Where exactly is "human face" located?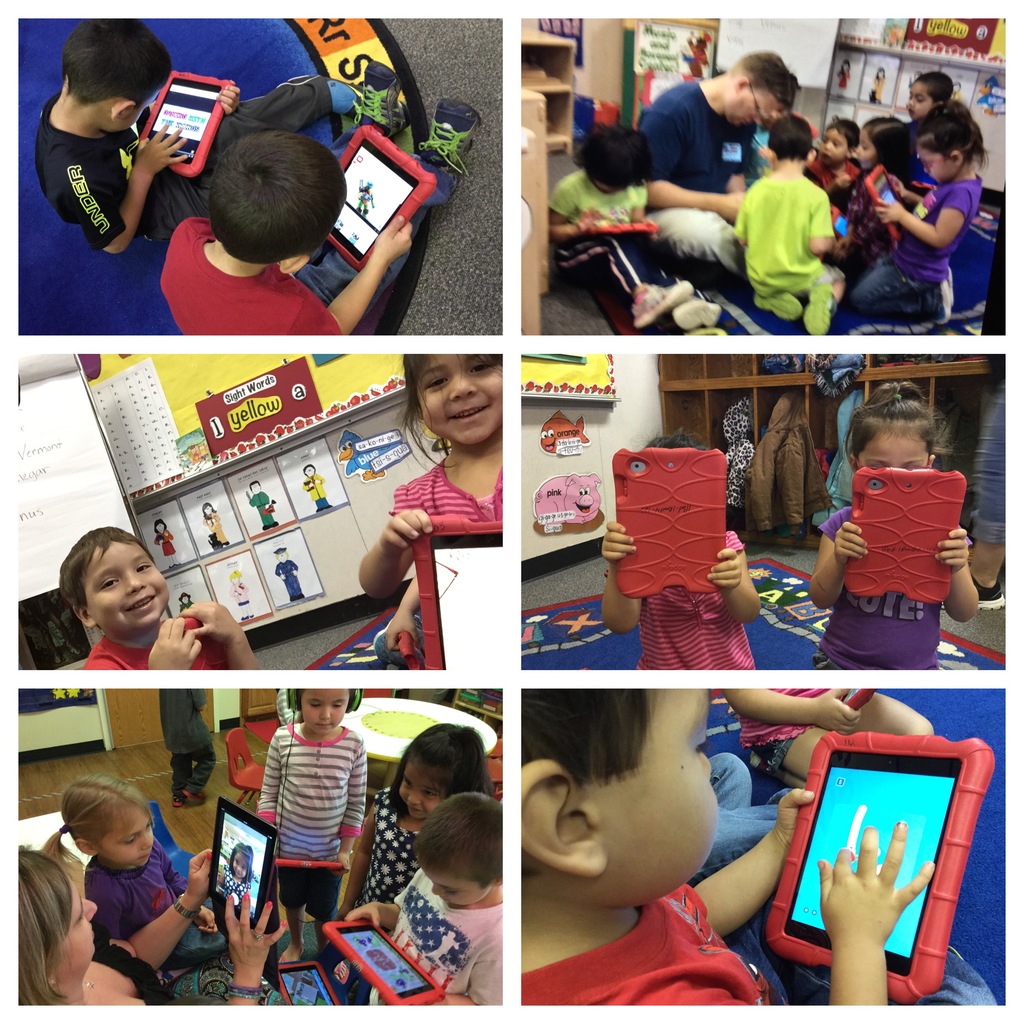
Its bounding box is crop(913, 138, 937, 183).
